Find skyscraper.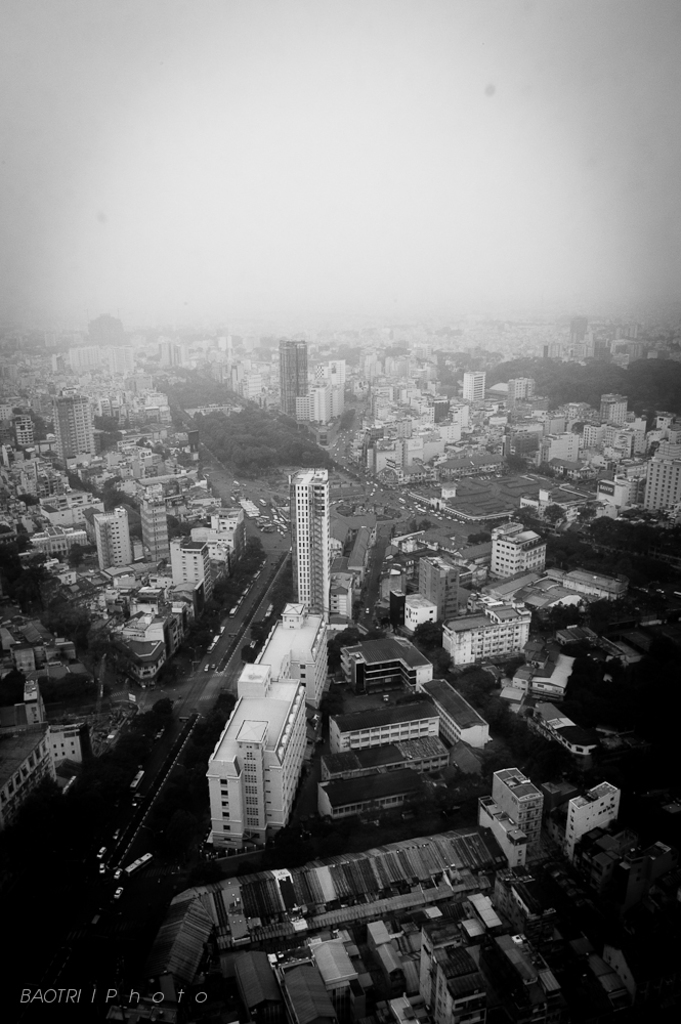
BBox(196, 580, 336, 834).
